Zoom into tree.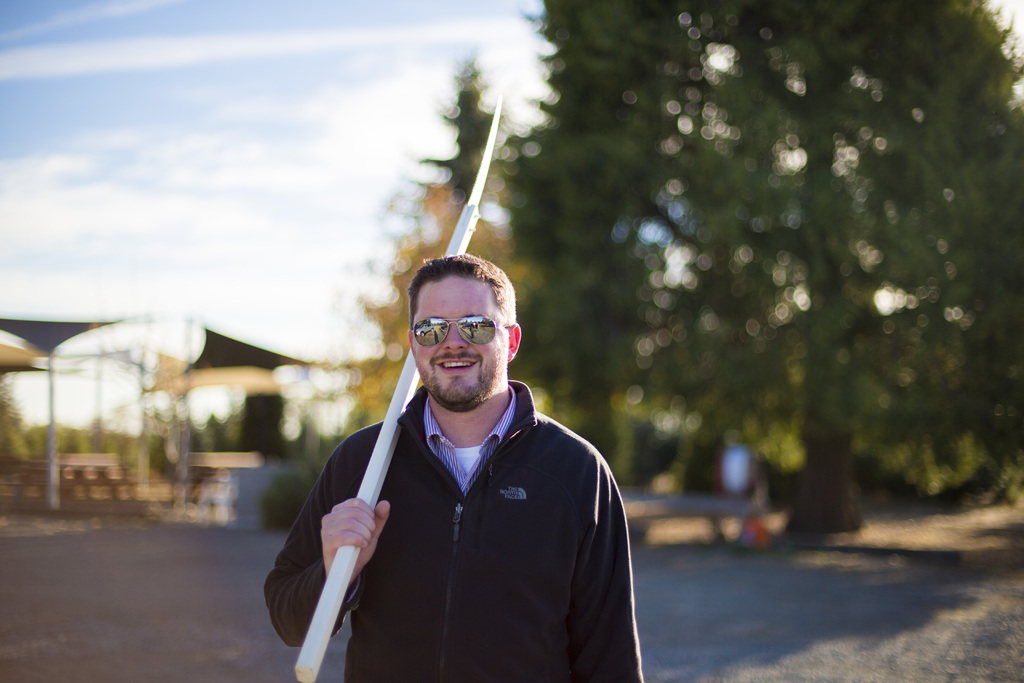
Zoom target: BBox(489, 0, 1023, 532).
